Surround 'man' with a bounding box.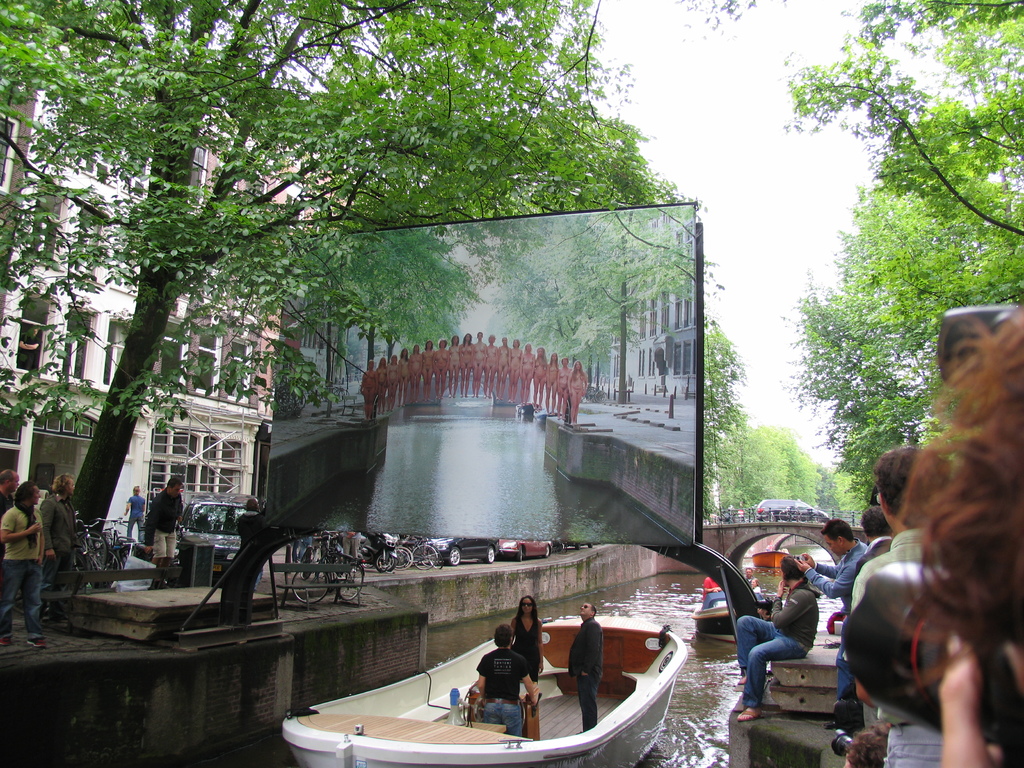
crop(0, 481, 47, 652).
